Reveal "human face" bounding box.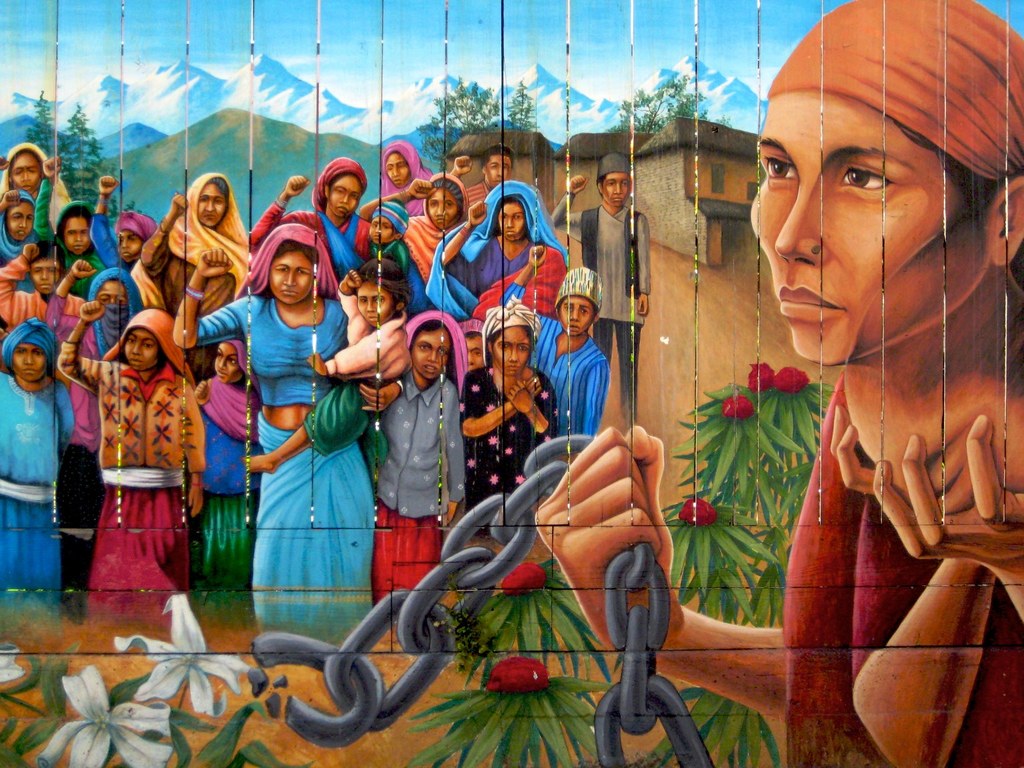
Revealed: [left=116, top=228, right=145, bottom=267].
